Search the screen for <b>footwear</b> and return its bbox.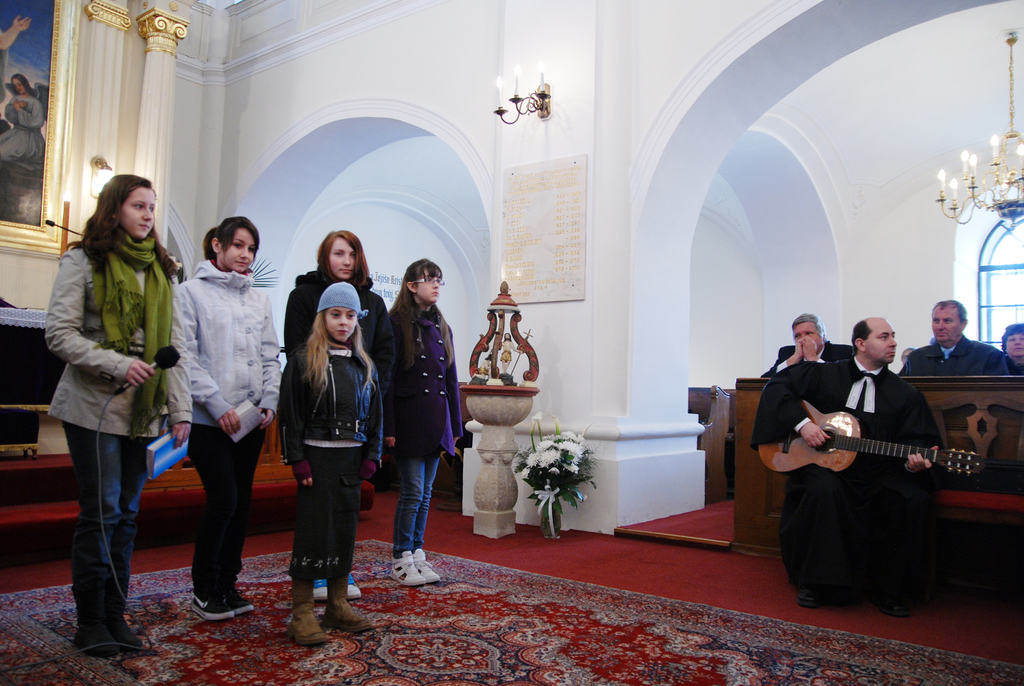
Found: 188 588 227 617.
